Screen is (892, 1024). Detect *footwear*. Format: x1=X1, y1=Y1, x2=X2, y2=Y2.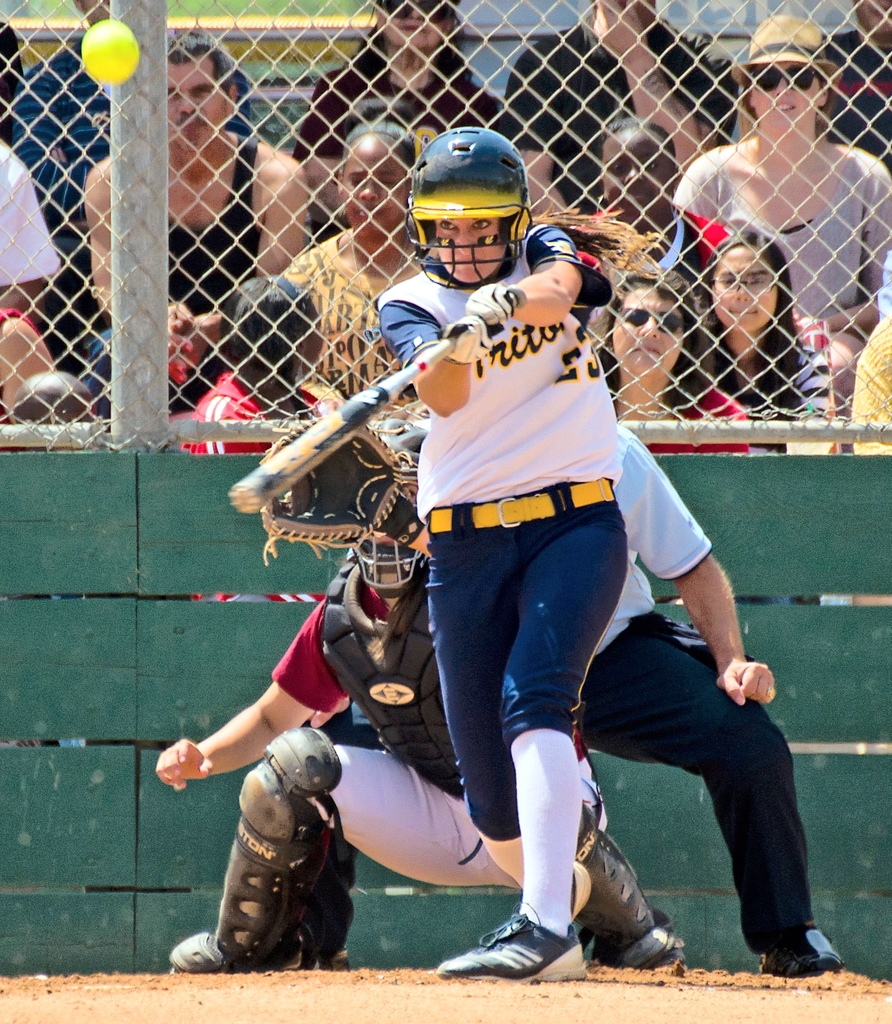
x1=569, y1=860, x2=595, y2=925.
